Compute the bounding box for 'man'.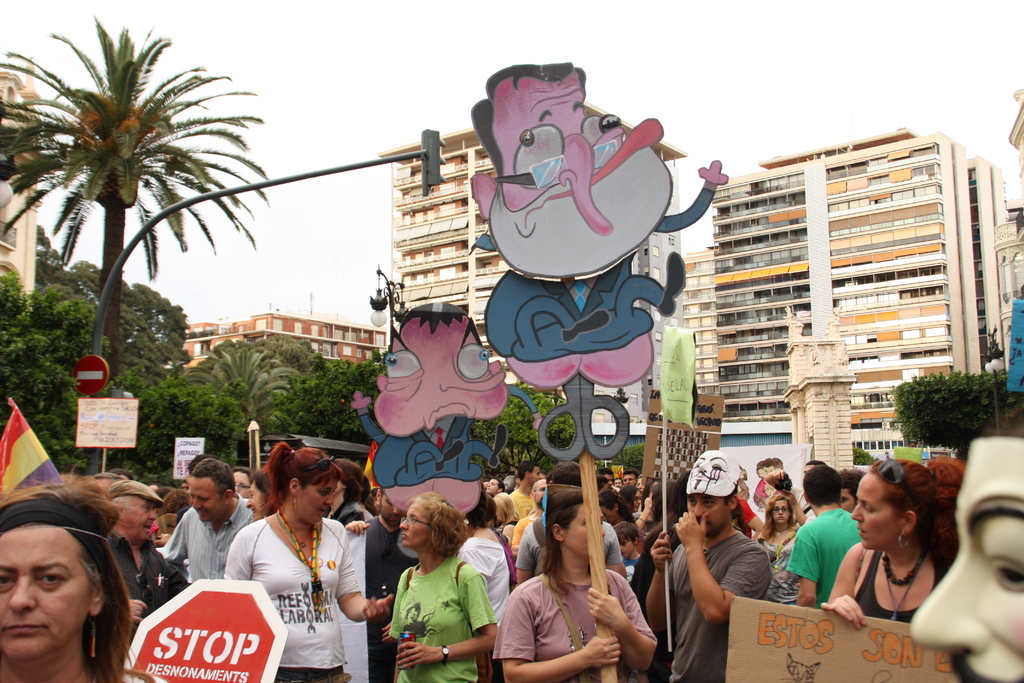
{"left": 618, "top": 468, "right": 634, "bottom": 484}.
